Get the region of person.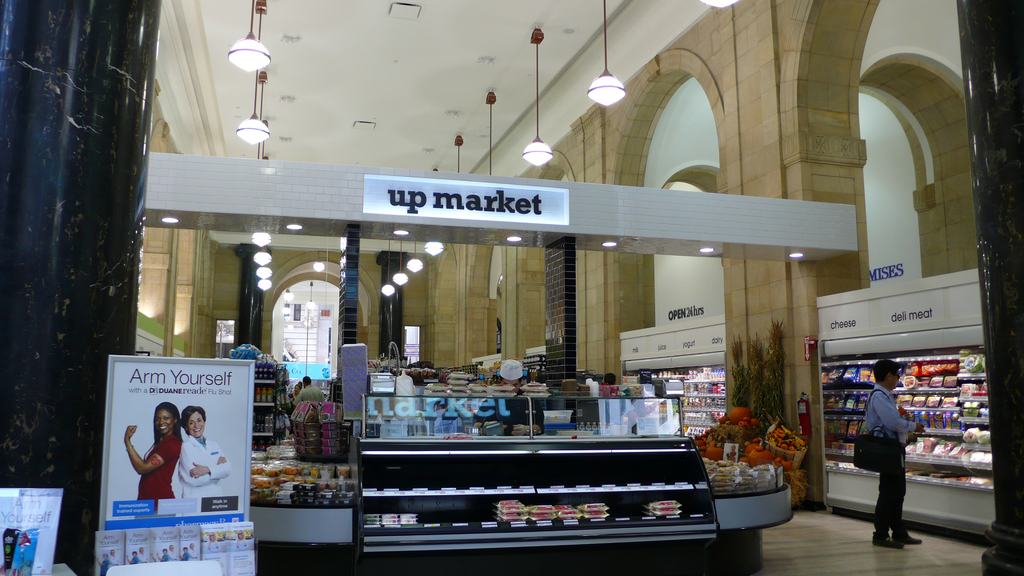
l=189, t=541, r=201, b=566.
